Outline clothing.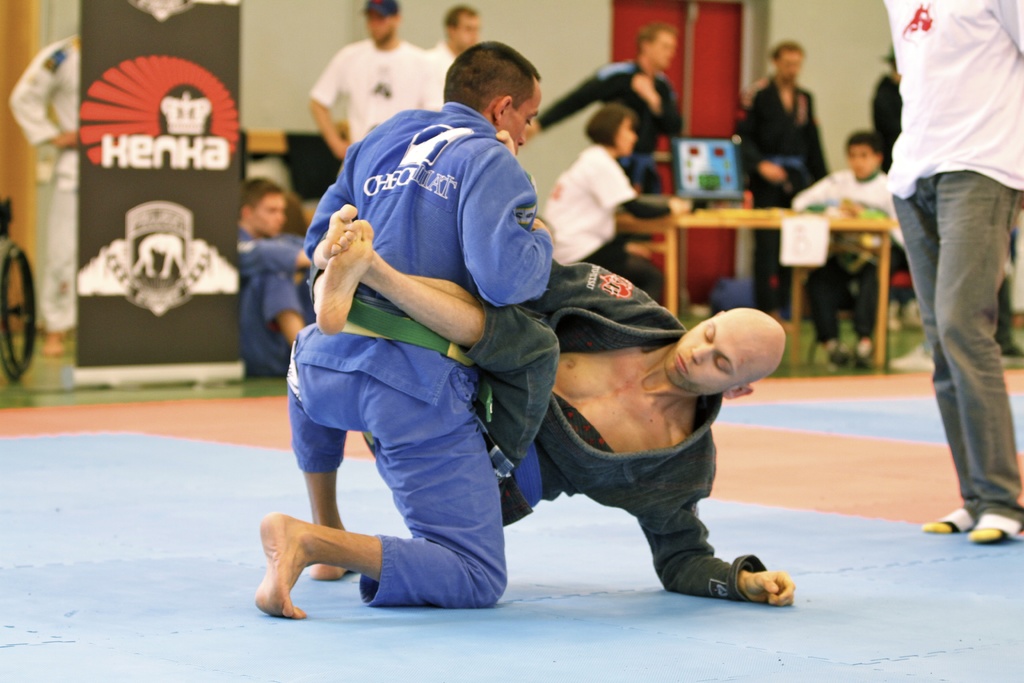
Outline: select_region(532, 57, 687, 195).
